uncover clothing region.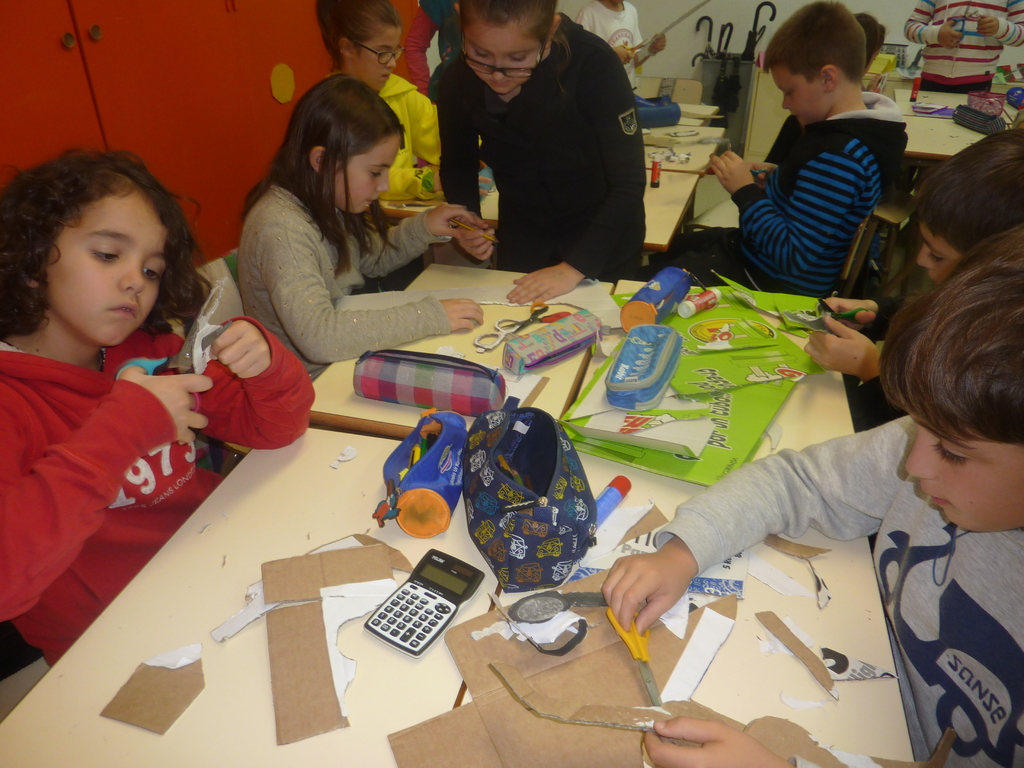
Uncovered: 726:82:909:301.
